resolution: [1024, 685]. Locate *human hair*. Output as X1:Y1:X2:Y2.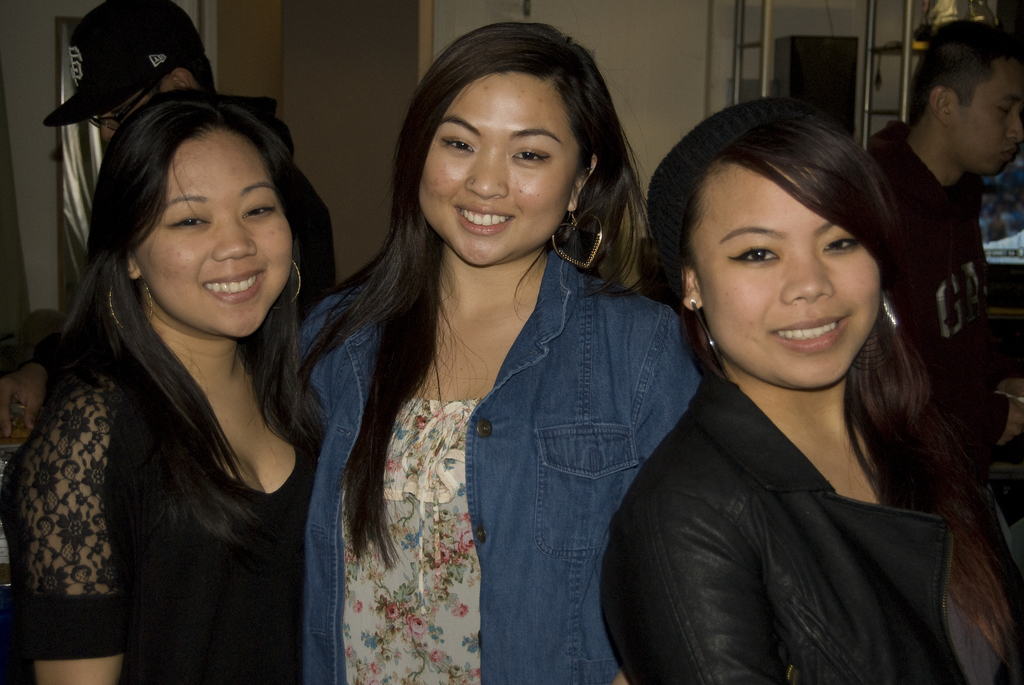
300:21:652:568.
